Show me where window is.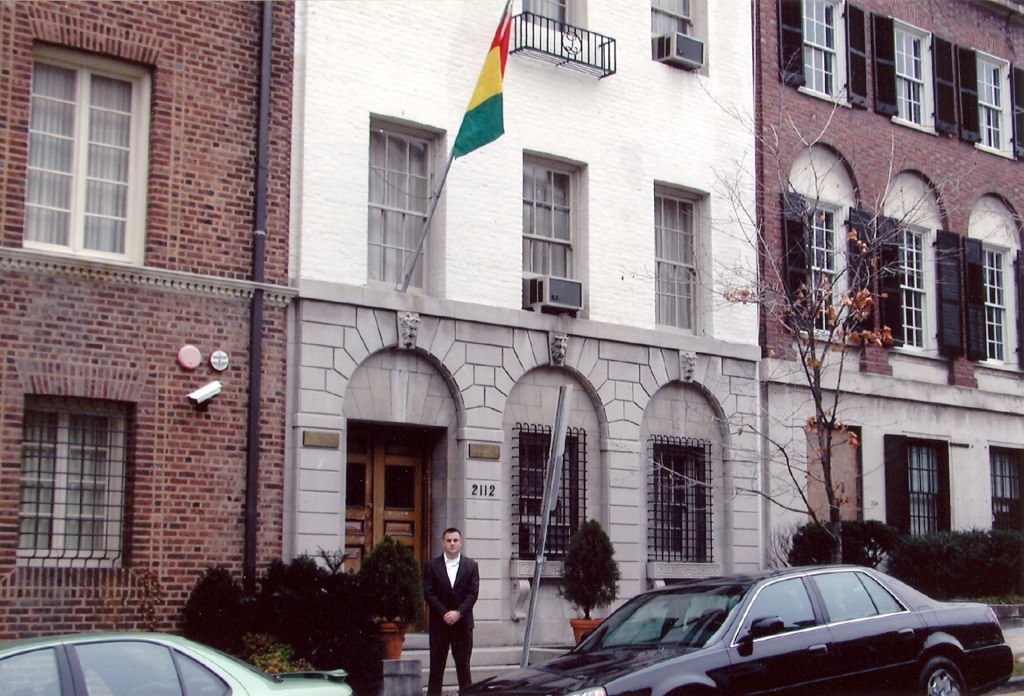
window is at region(512, 420, 589, 563).
